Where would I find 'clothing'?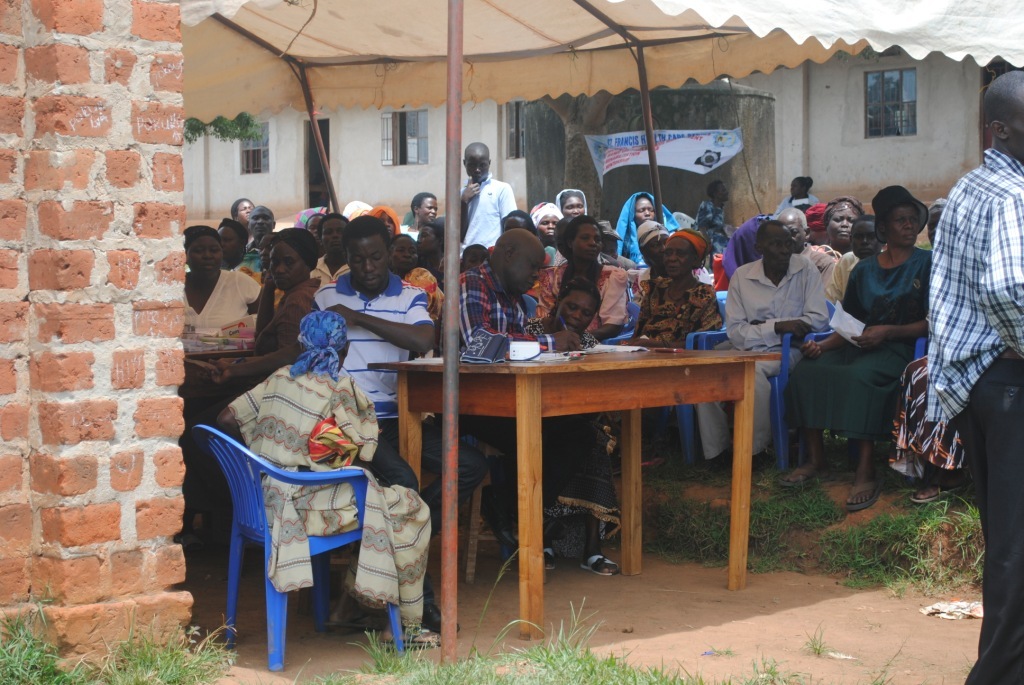
At (x1=293, y1=274, x2=432, y2=478).
